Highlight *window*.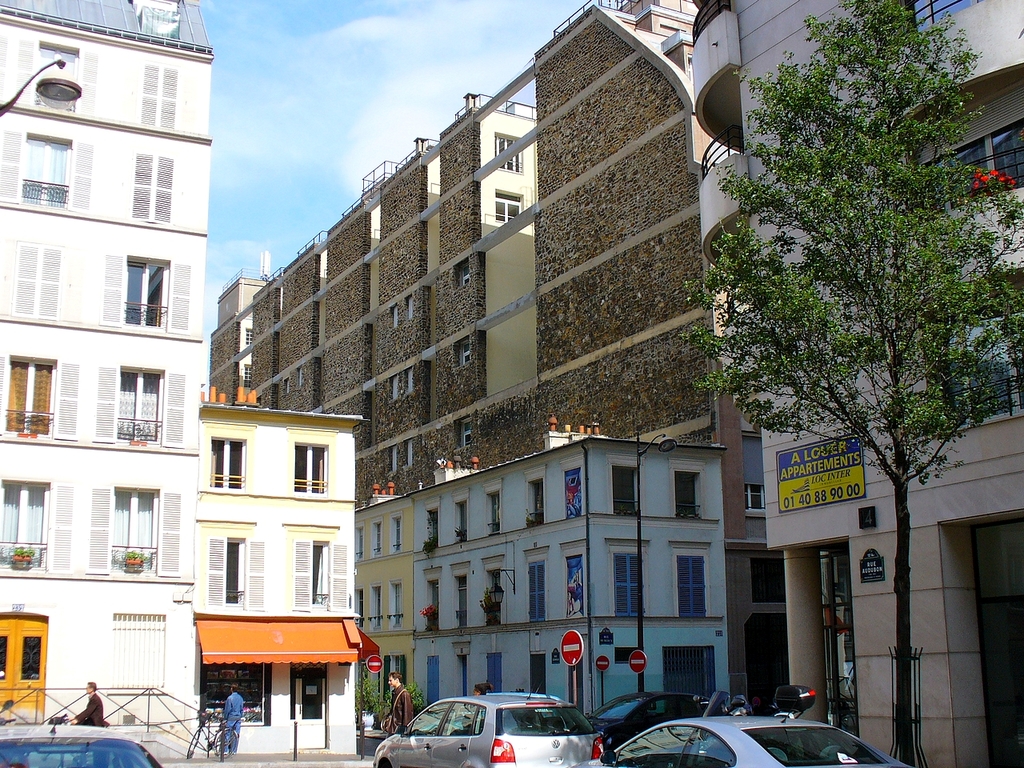
Highlighted region: locate(426, 655, 445, 713).
